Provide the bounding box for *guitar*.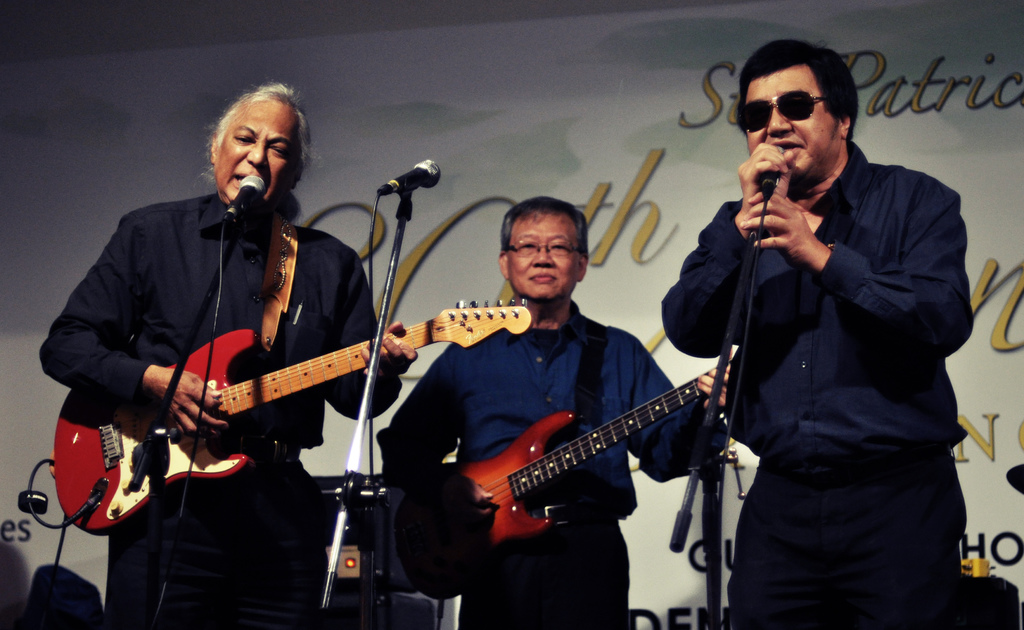
BBox(48, 296, 538, 538).
